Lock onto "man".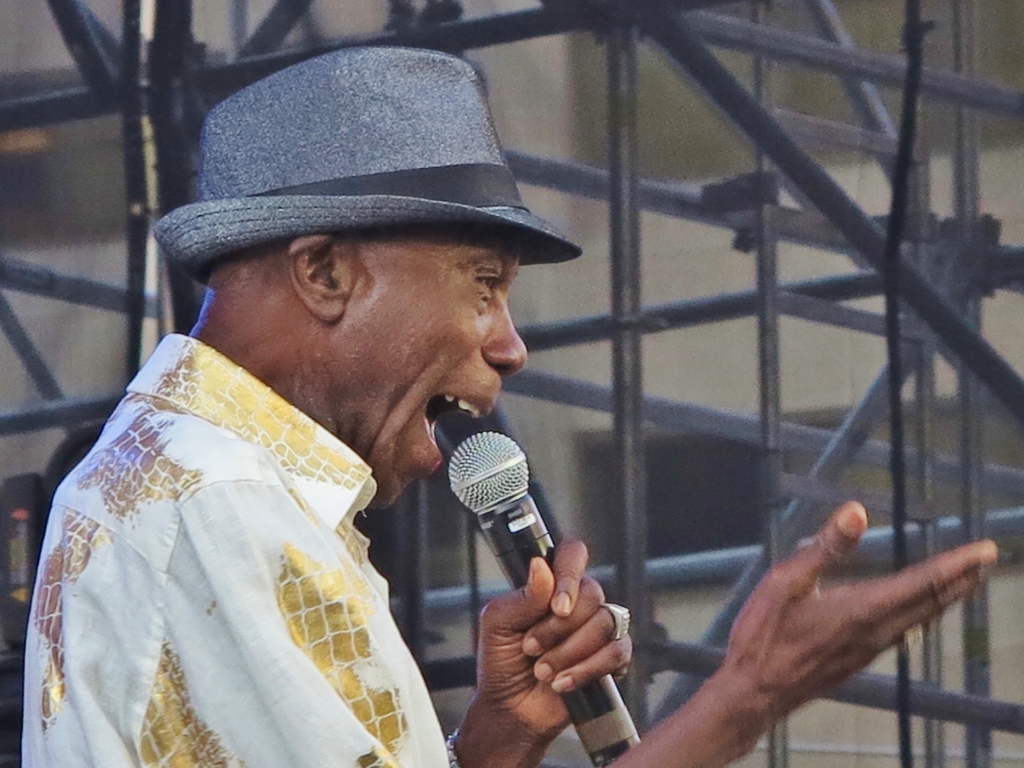
Locked: (left=19, top=46, right=1002, bottom=767).
